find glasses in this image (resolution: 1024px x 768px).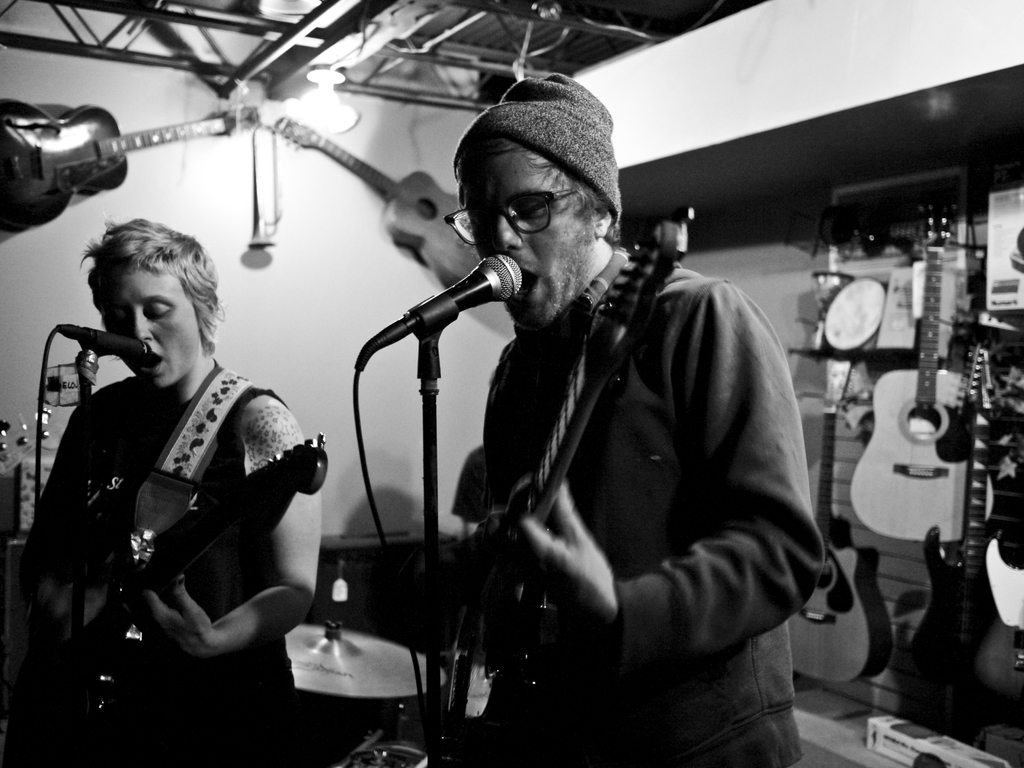
446/186/595/240.
